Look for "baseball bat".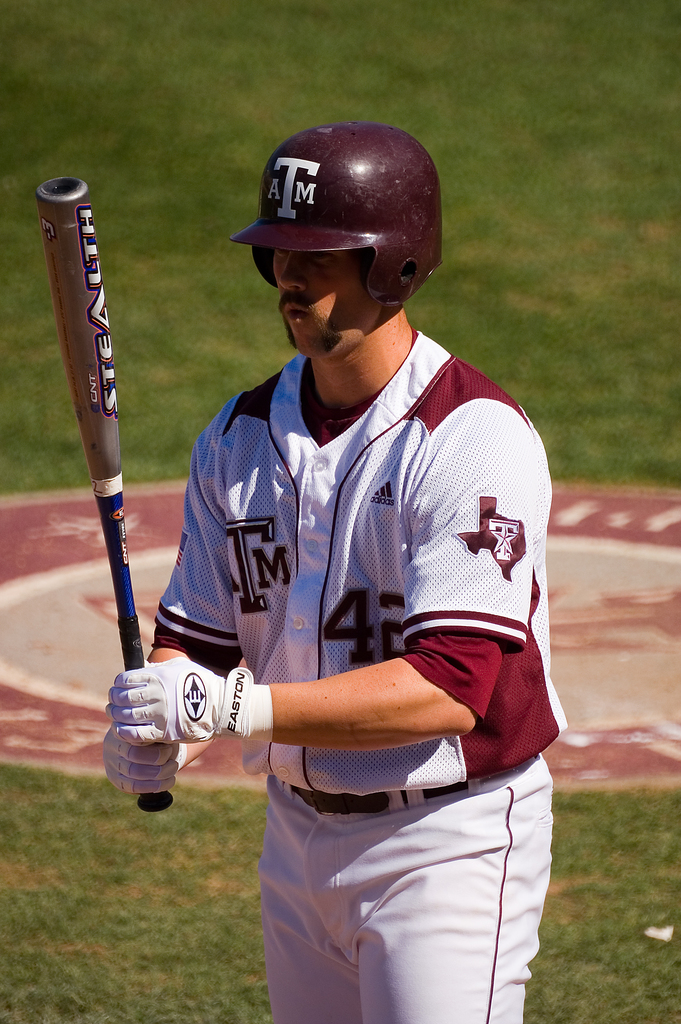
Found: BBox(30, 173, 175, 812).
